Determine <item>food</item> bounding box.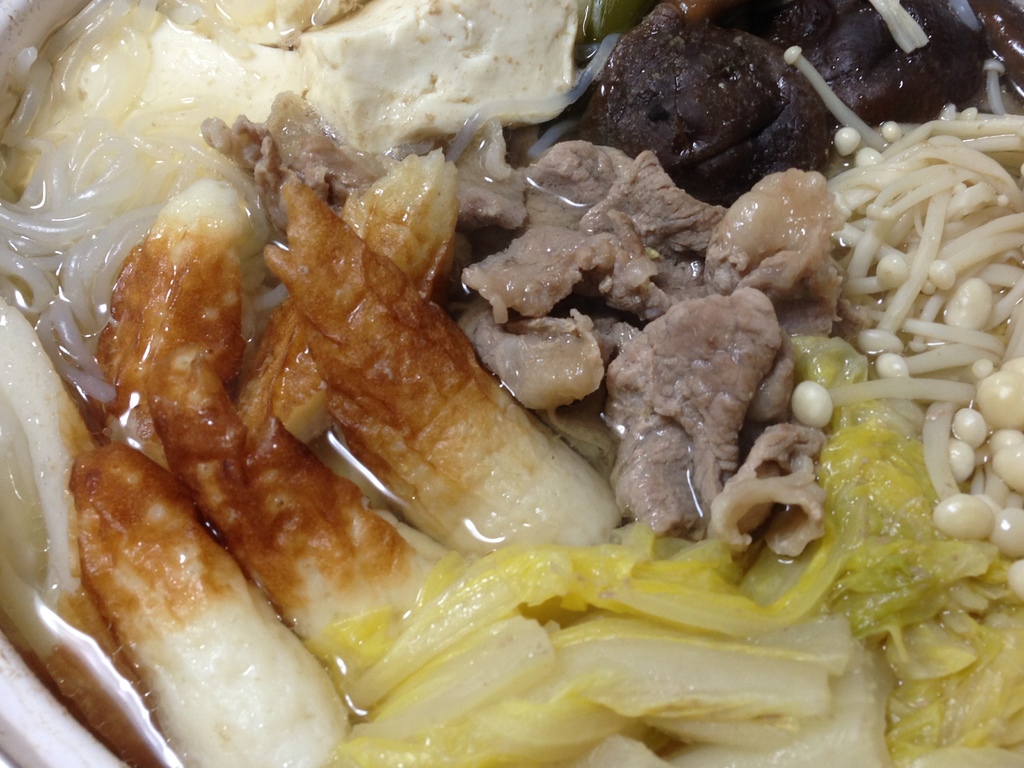
Determined: <box>637,278,799,485</box>.
